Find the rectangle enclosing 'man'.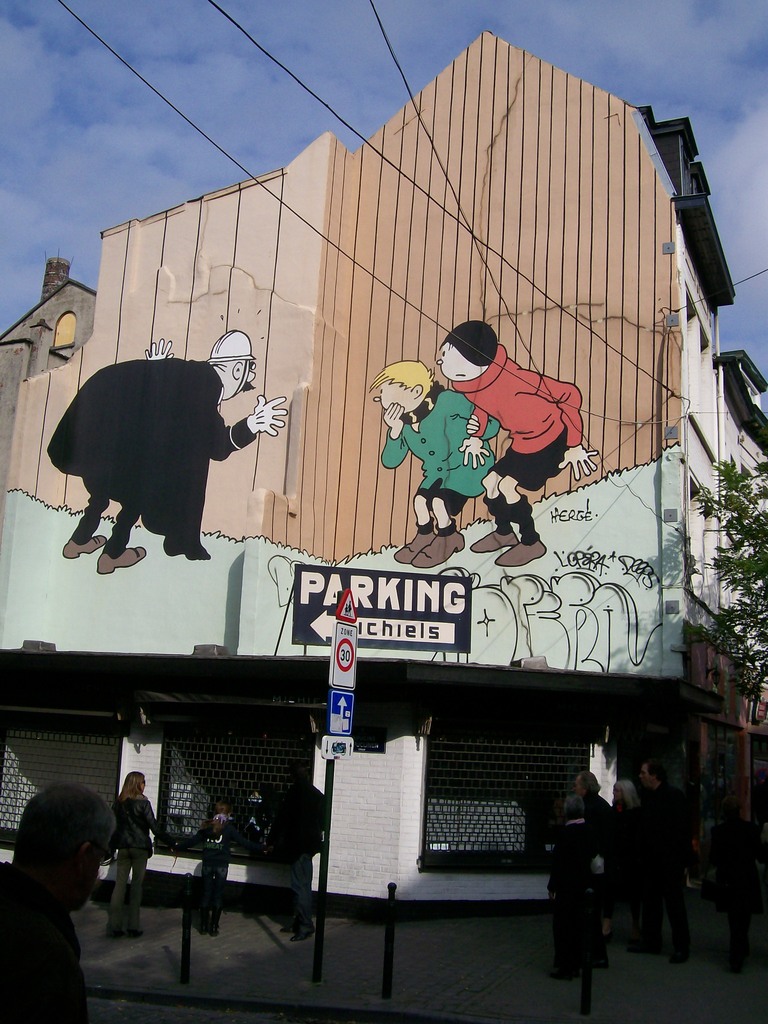
571 767 615 935.
